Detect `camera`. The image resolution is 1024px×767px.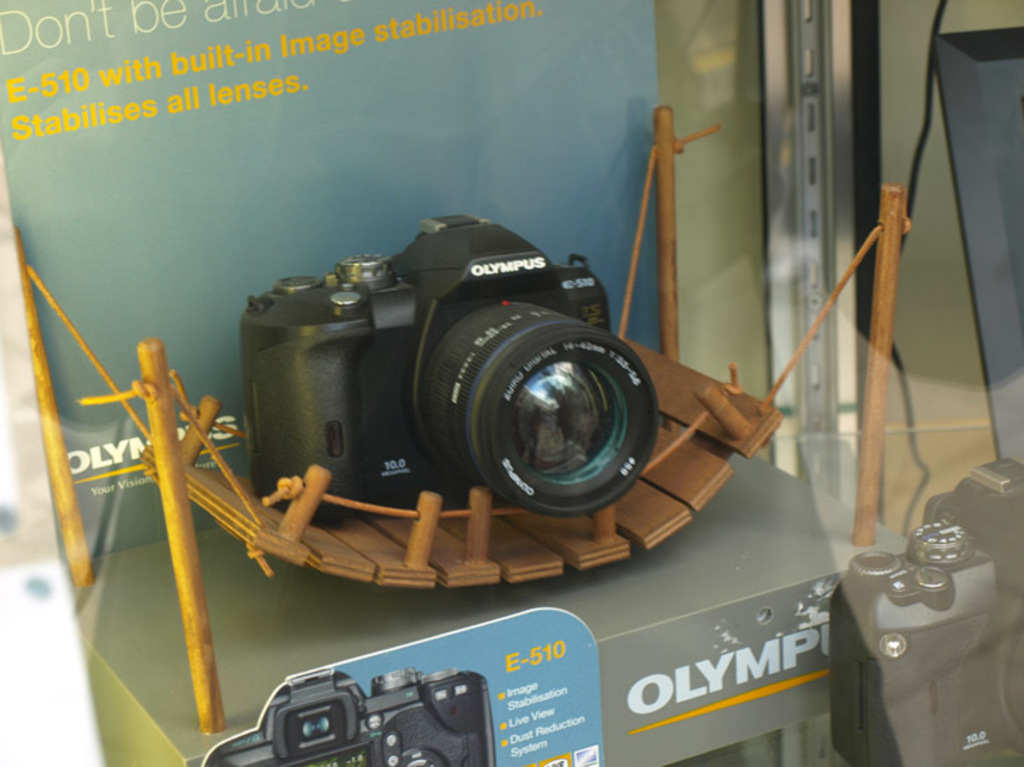
(203,191,718,599).
